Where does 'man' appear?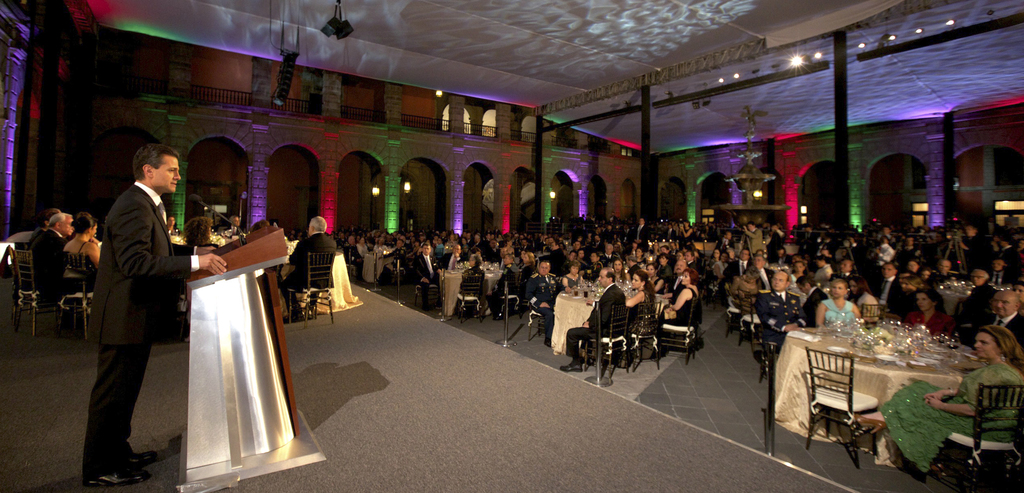
Appears at l=796, t=274, r=828, b=325.
